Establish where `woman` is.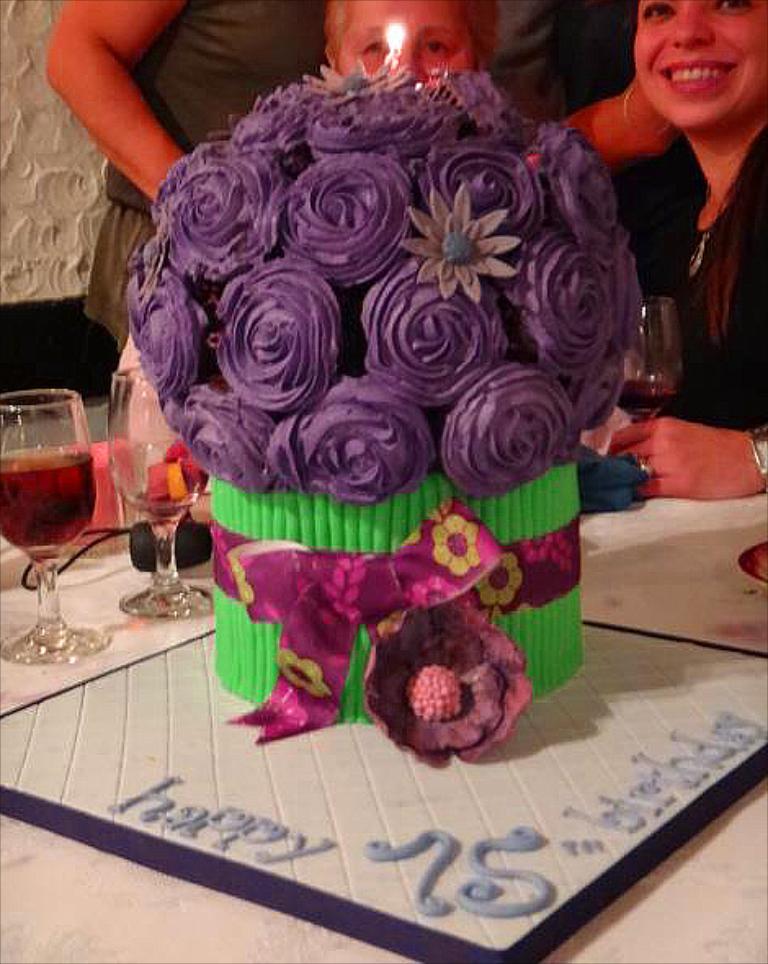
Established at <region>578, 0, 766, 505</region>.
